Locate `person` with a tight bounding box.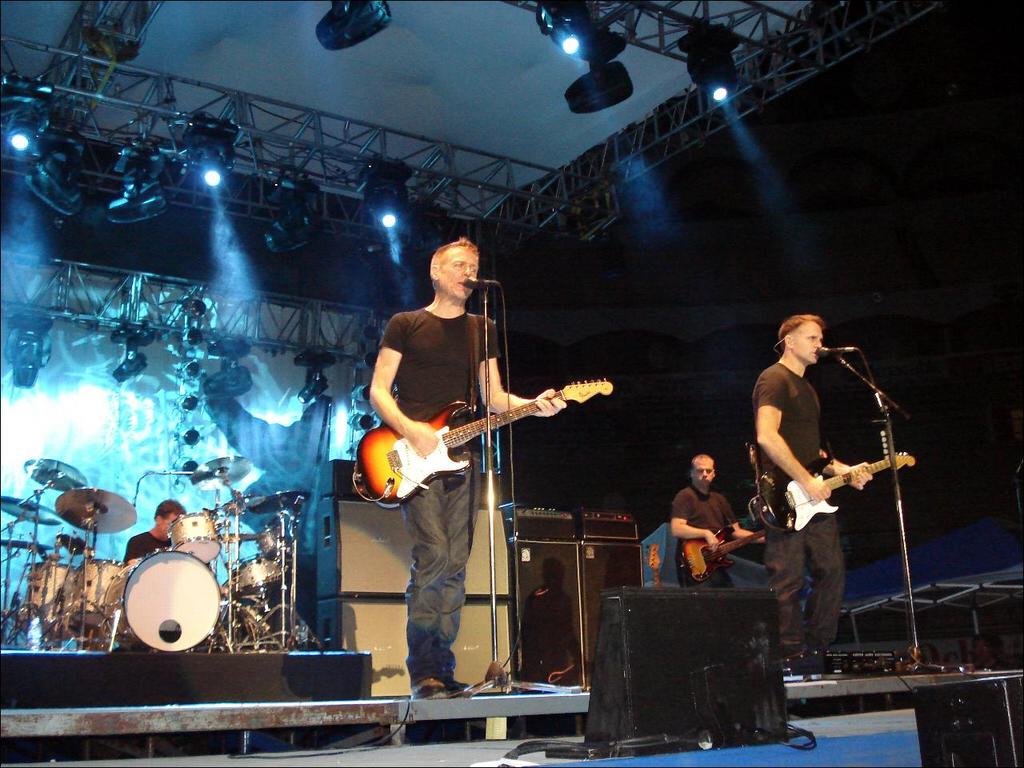
Rect(669, 450, 741, 588).
